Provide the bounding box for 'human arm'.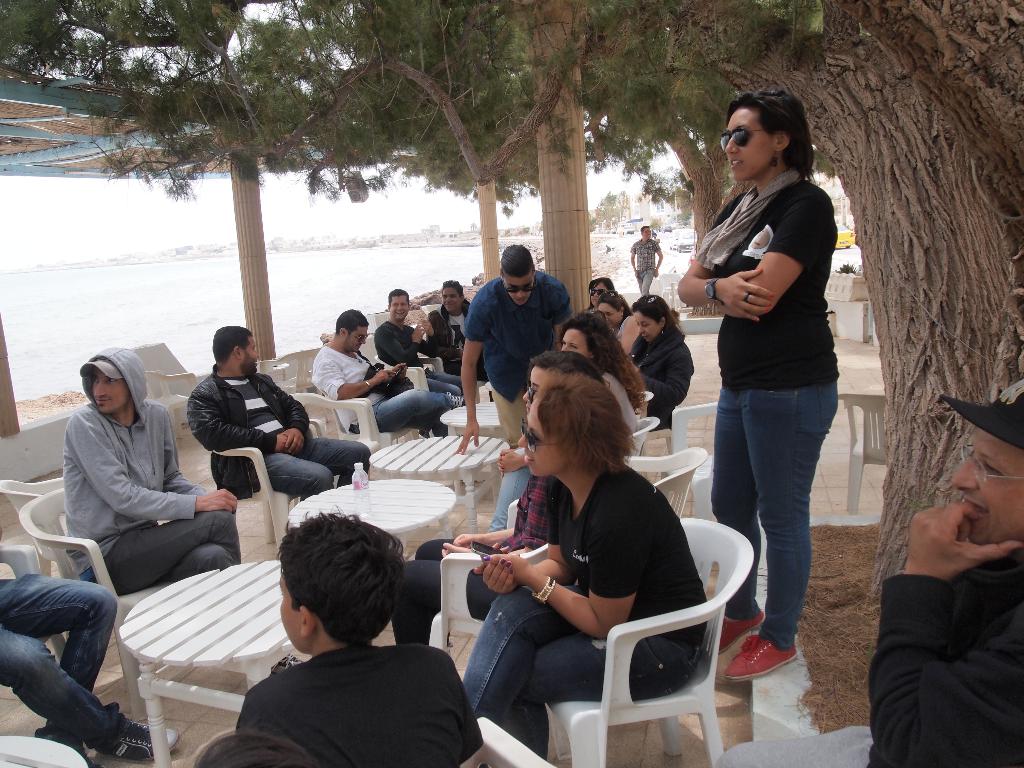
[443,495,545,547].
